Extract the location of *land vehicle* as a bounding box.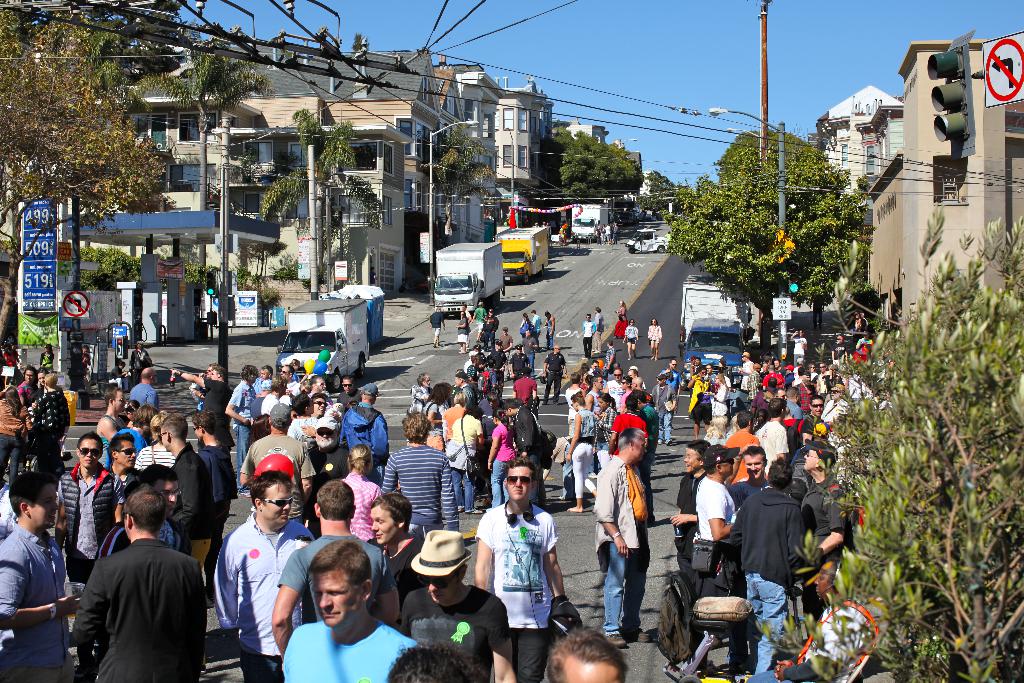
<region>678, 279, 749, 358</region>.
